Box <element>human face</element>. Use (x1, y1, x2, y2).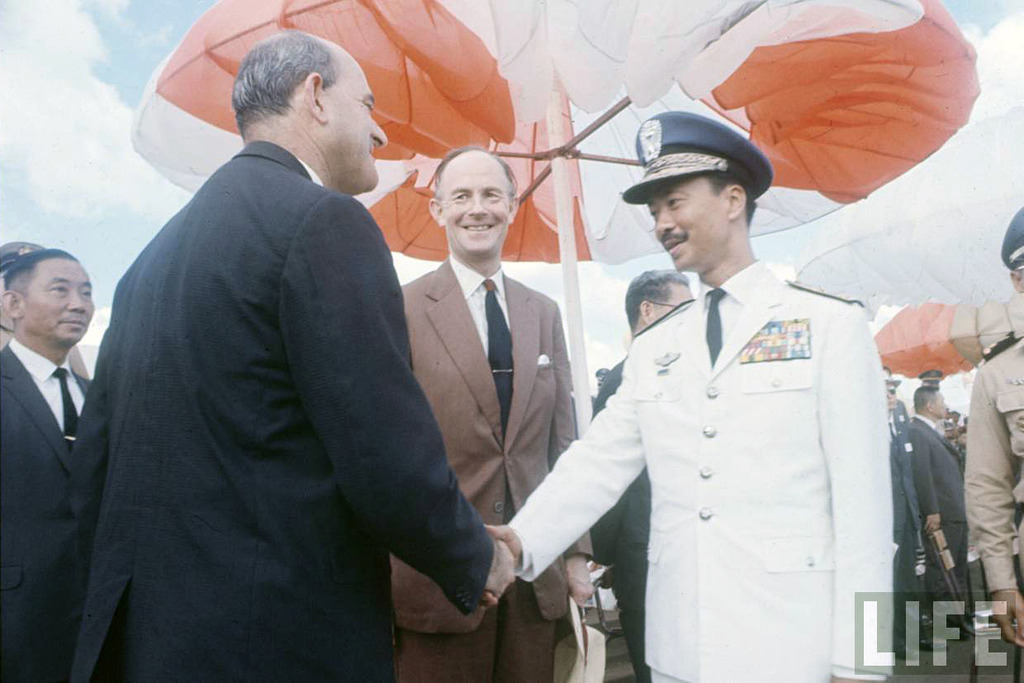
(325, 55, 394, 189).
